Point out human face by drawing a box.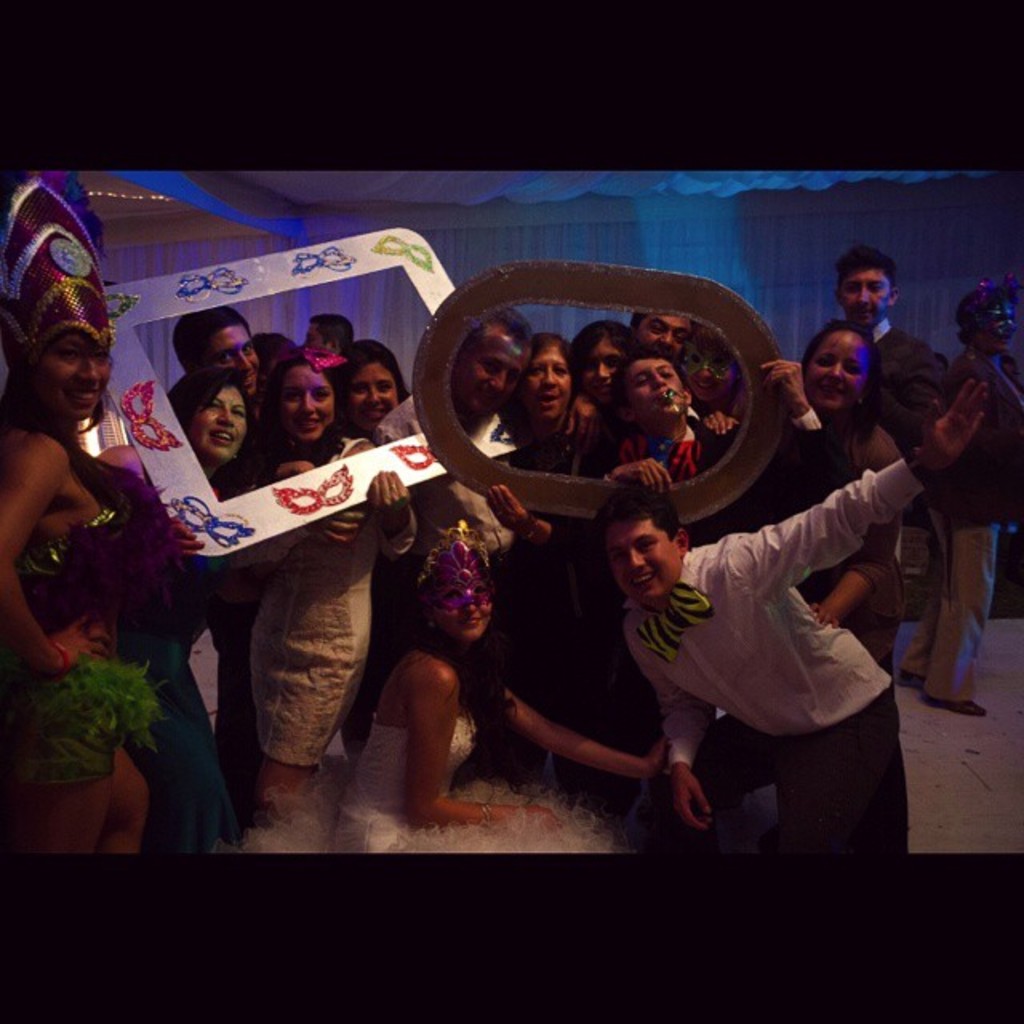
left=624, top=349, right=686, bottom=416.
